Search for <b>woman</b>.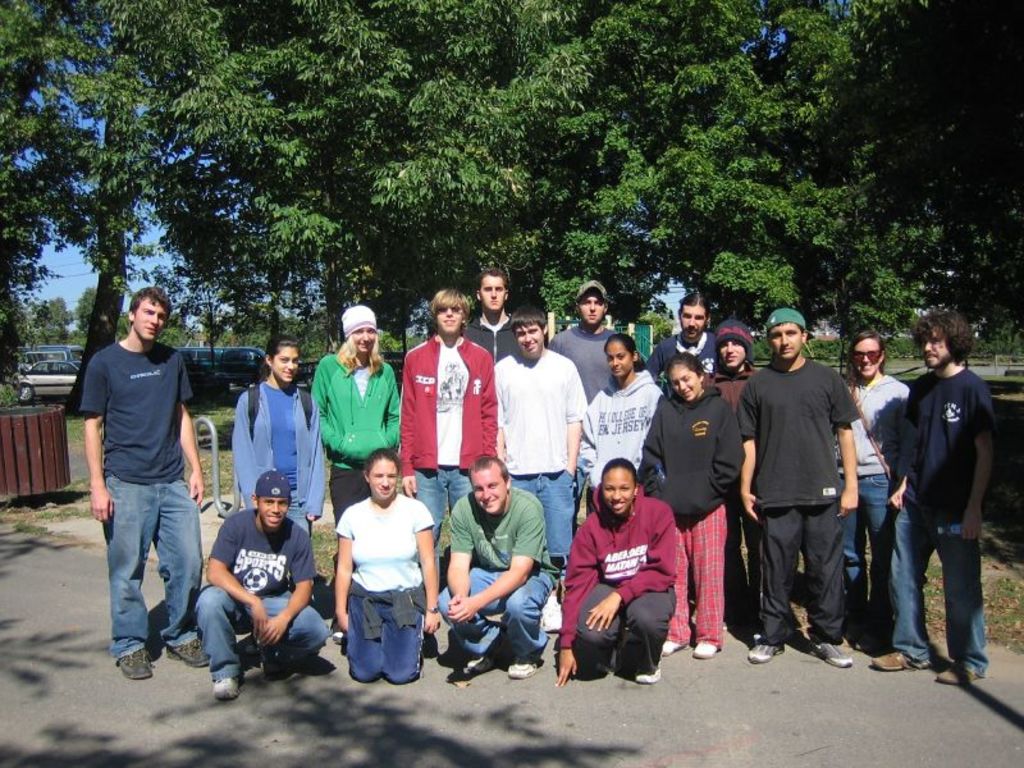
Found at bbox(334, 448, 442, 684).
